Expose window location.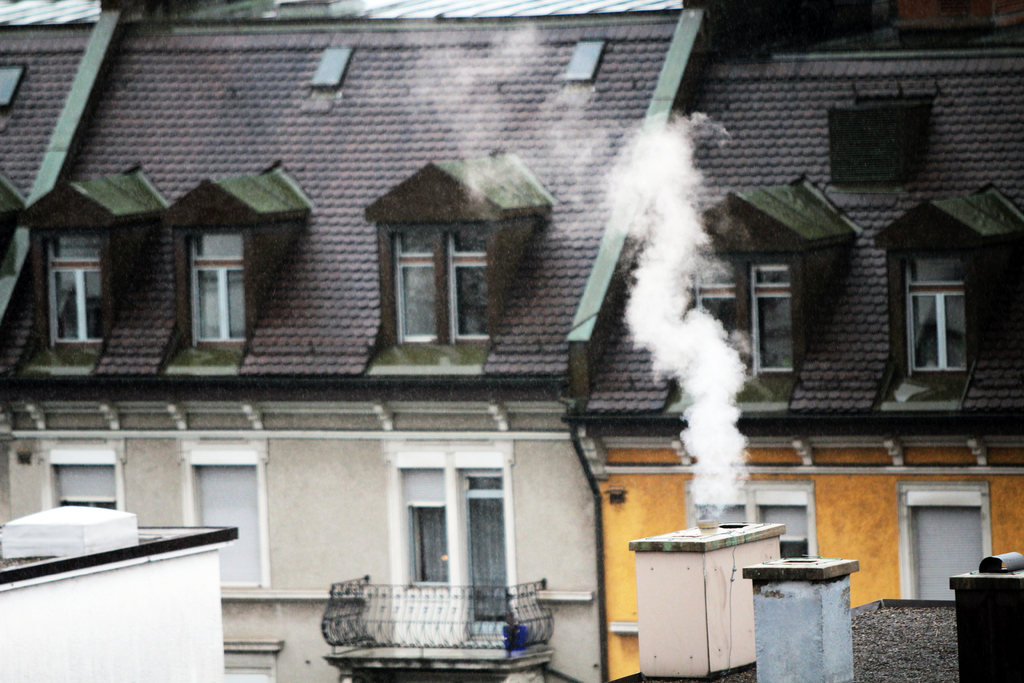
Exposed at 31/435/123/514.
